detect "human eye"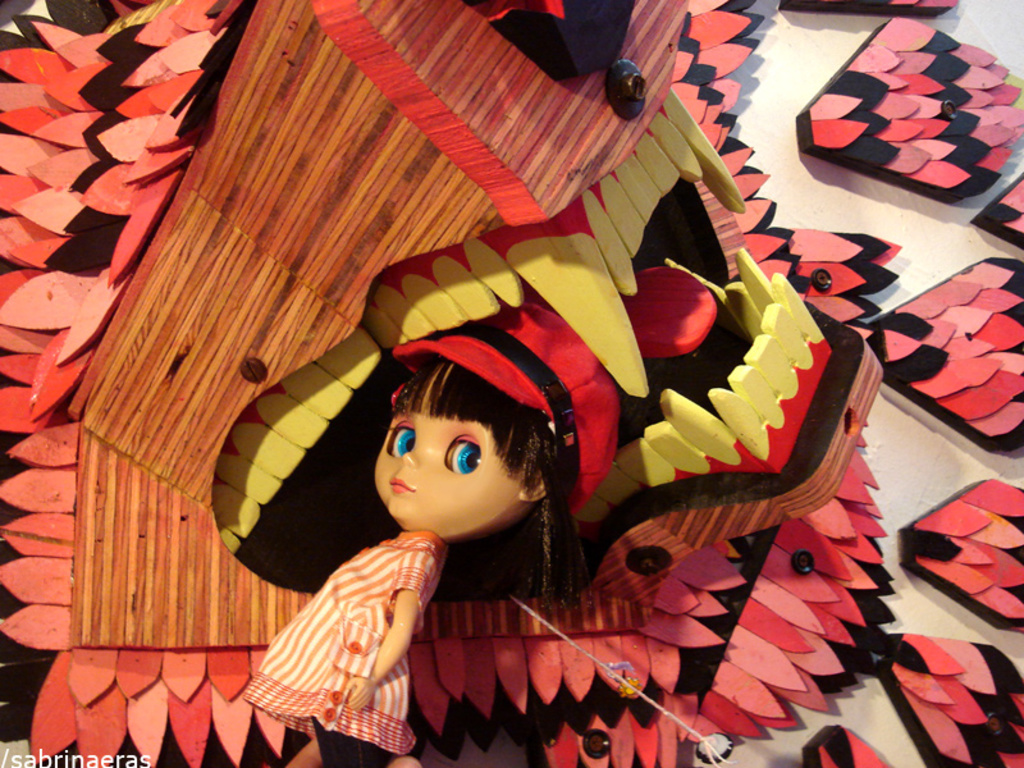
locate(387, 420, 417, 460)
